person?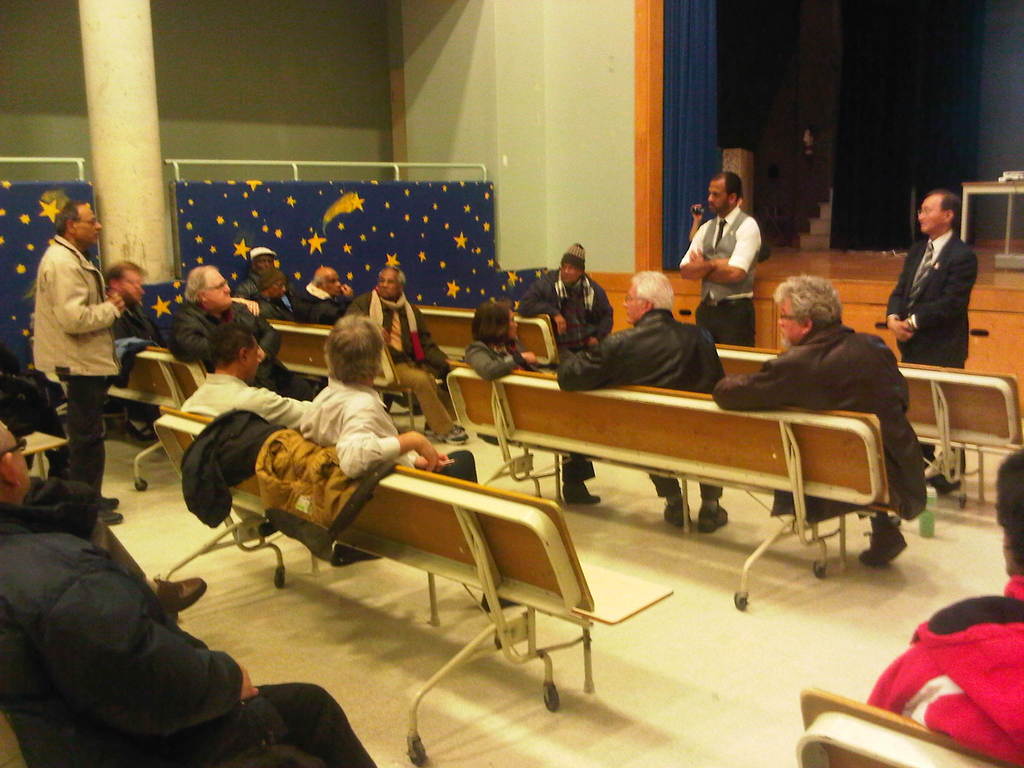
detection(236, 241, 284, 304)
